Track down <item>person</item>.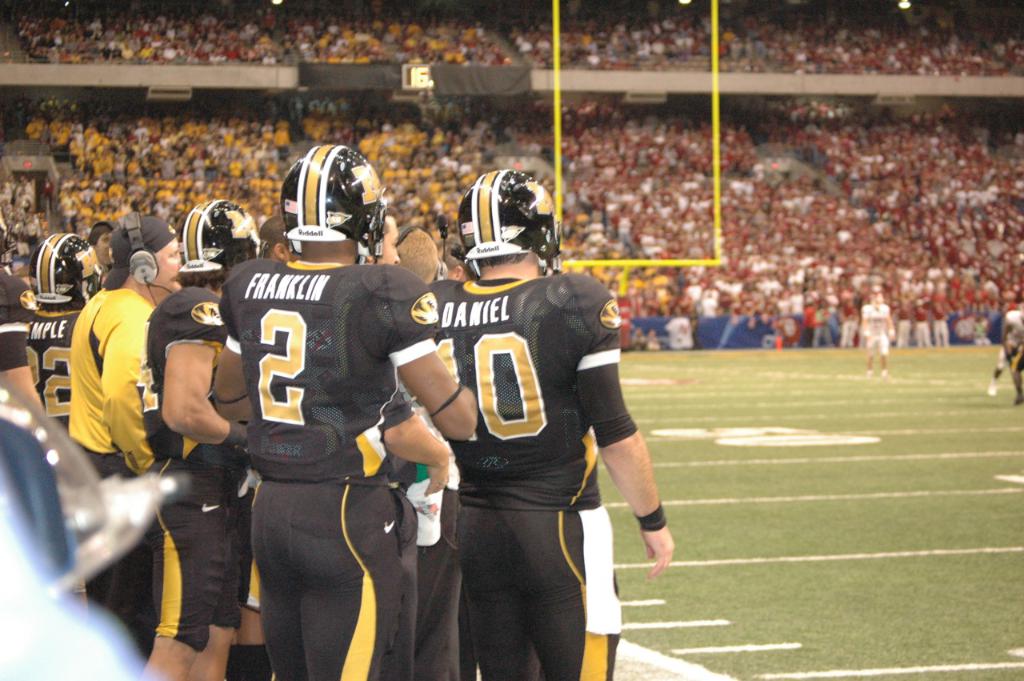
Tracked to [left=386, top=220, right=447, bottom=680].
